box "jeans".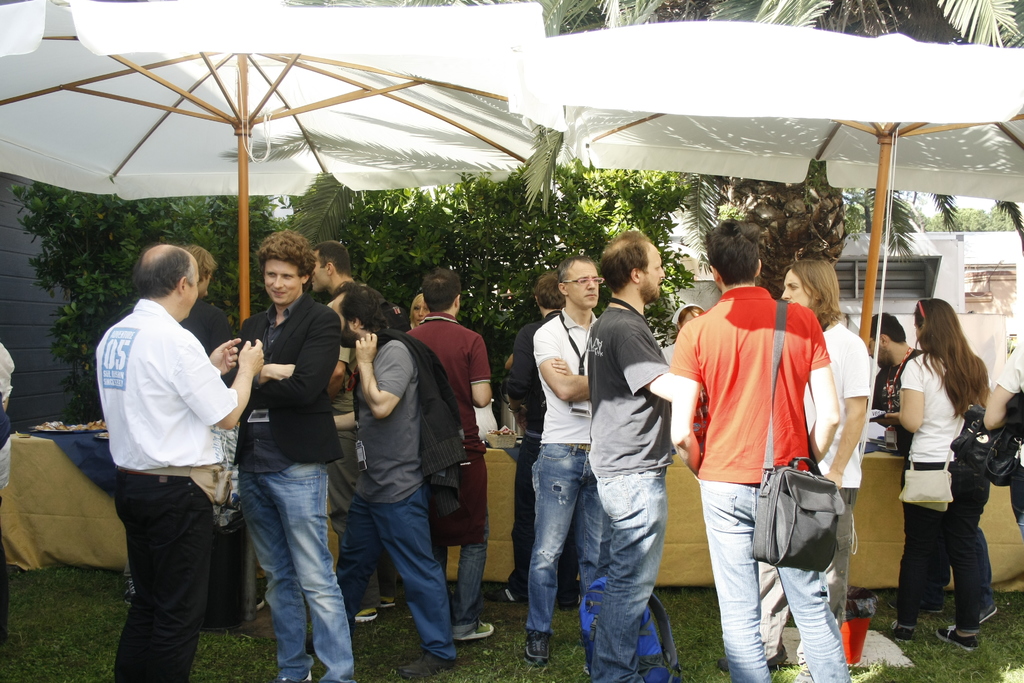
{"x1": 893, "y1": 462, "x2": 989, "y2": 630}.
